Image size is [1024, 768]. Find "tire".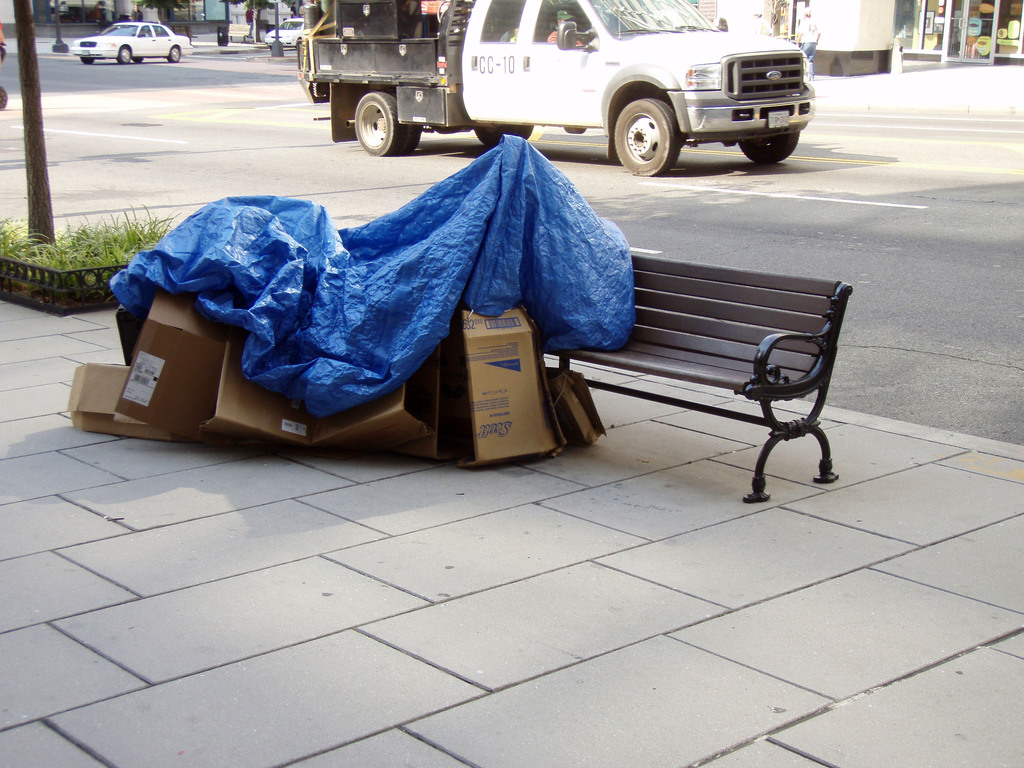
box(169, 44, 179, 61).
